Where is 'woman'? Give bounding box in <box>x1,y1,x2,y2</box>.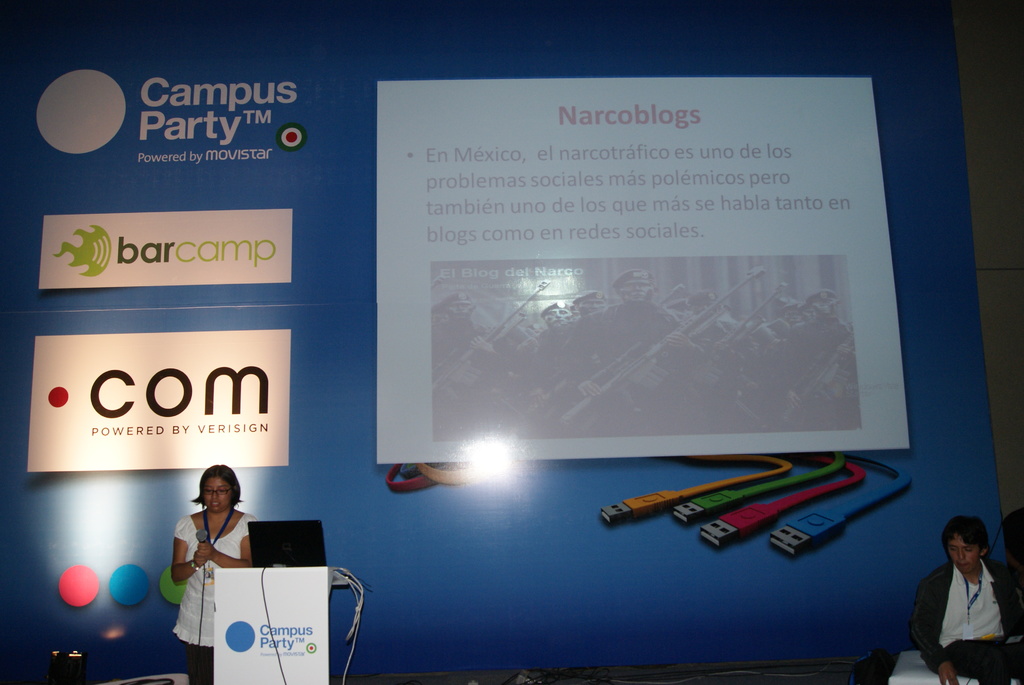
<box>166,462,275,676</box>.
